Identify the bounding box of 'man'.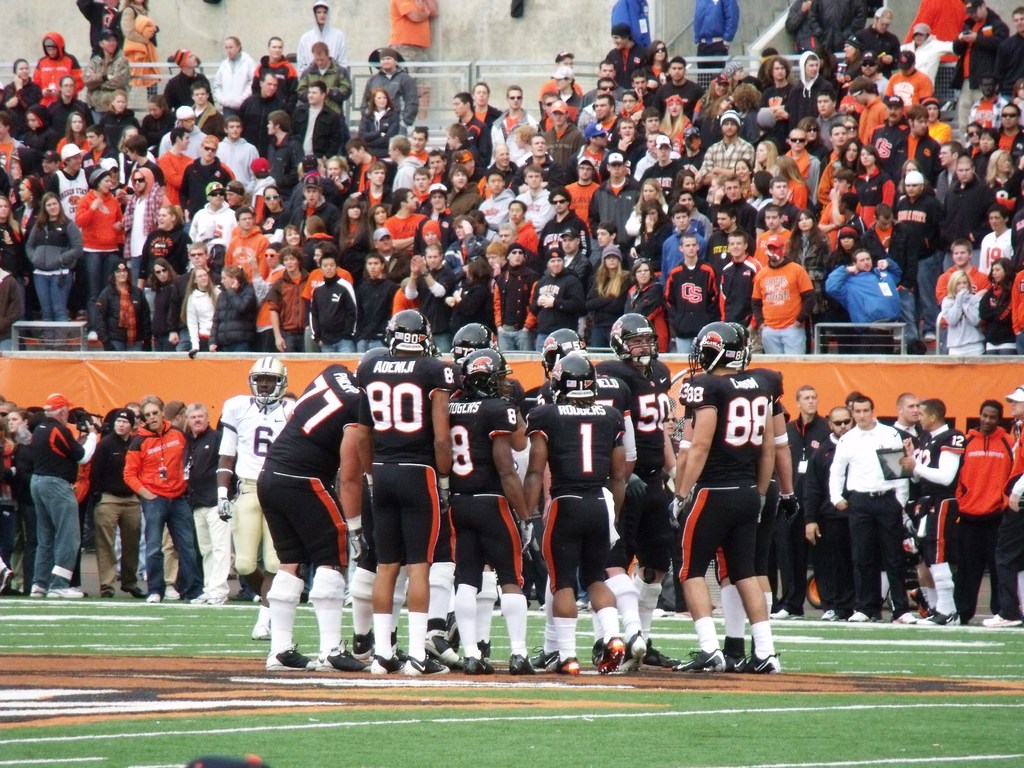
select_region(703, 114, 754, 177).
